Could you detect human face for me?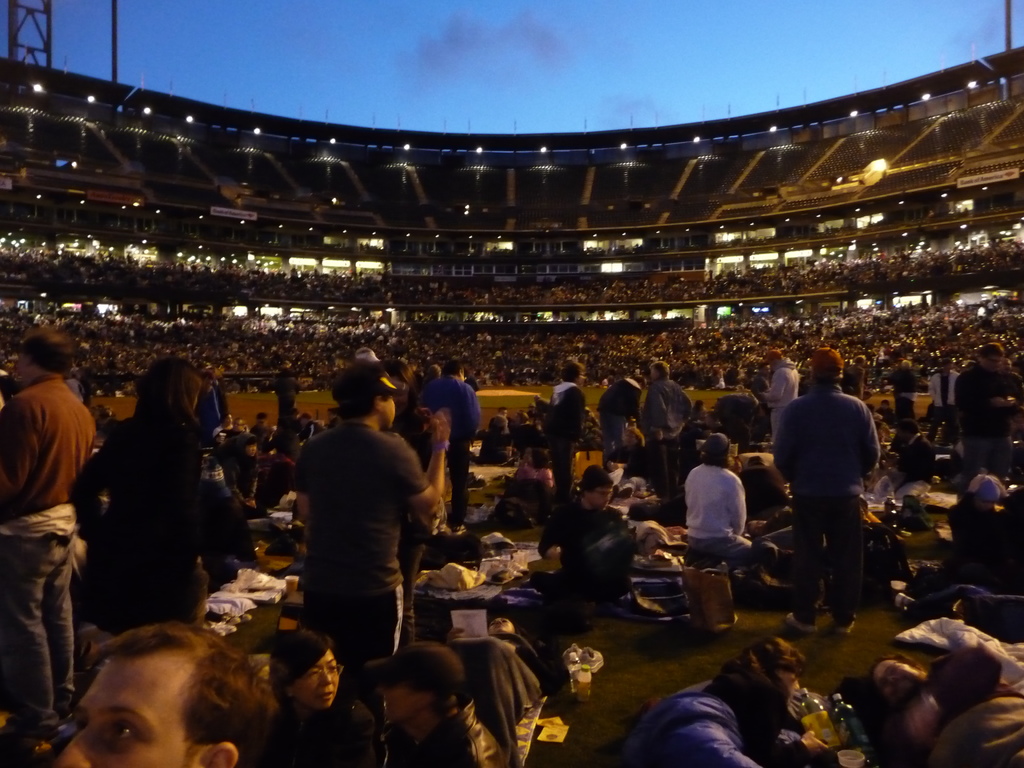
Detection result: [593, 484, 614, 513].
